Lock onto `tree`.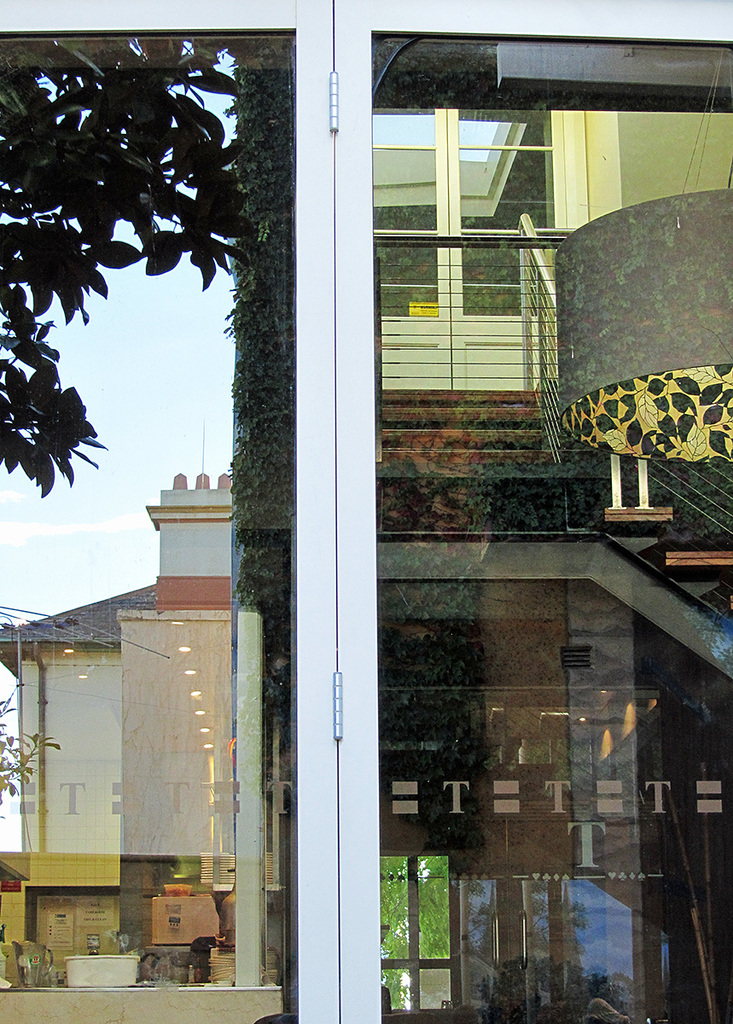
Locked: (0,683,75,815).
